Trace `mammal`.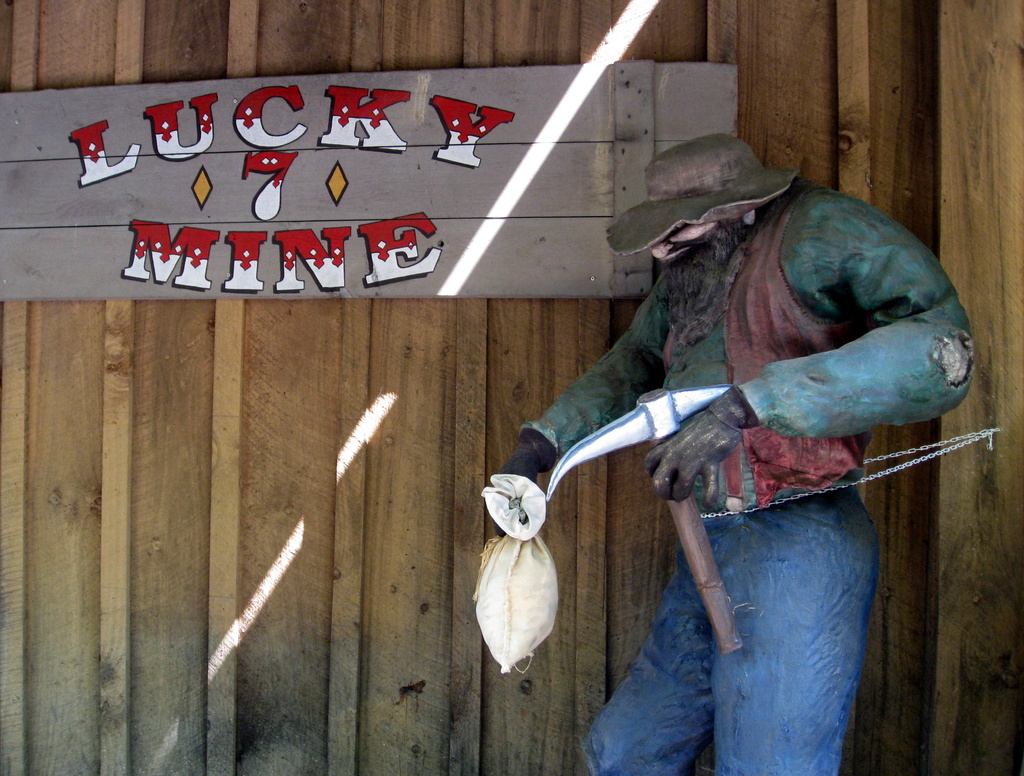
Traced to [left=553, top=141, right=972, bottom=731].
